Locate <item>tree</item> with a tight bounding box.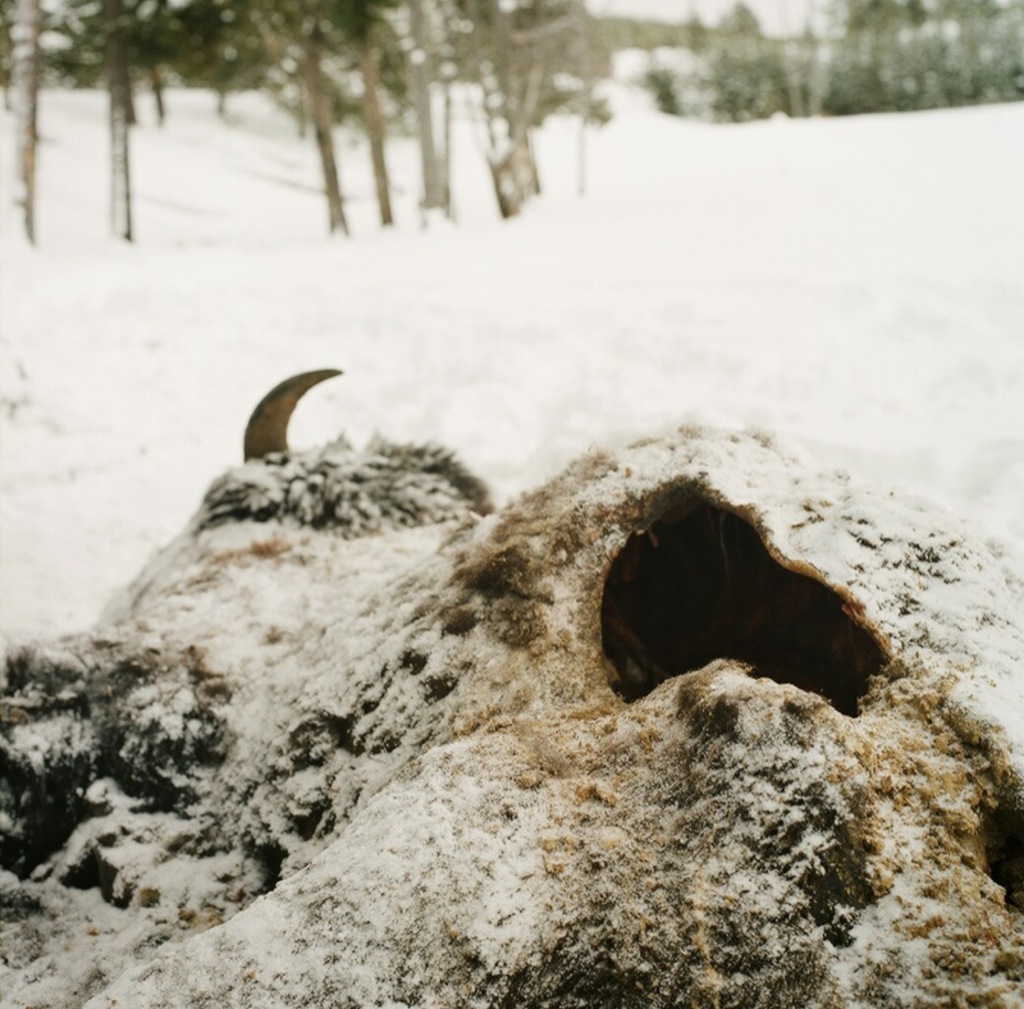
box=[224, 0, 361, 228].
